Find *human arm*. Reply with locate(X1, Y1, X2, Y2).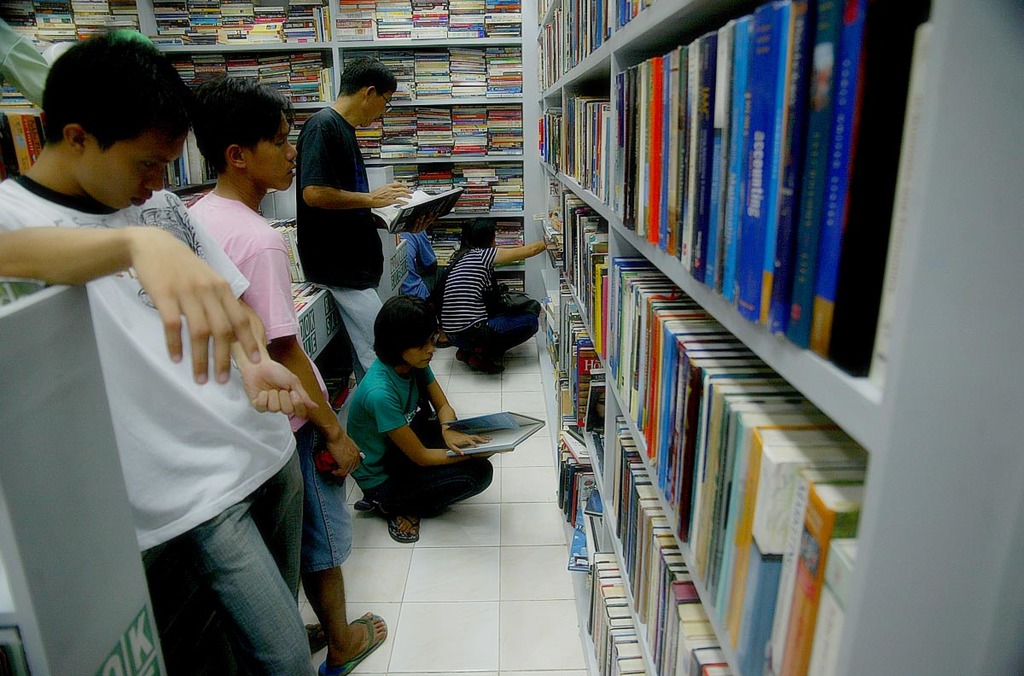
locate(305, 122, 410, 207).
